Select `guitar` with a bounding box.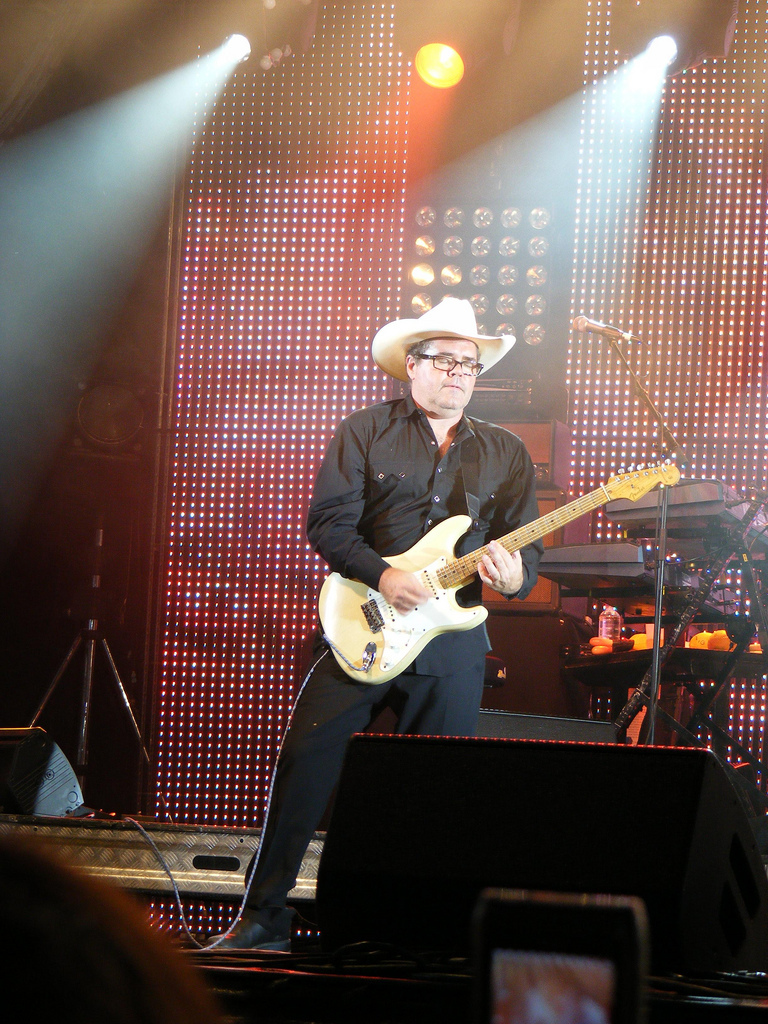
<bbox>315, 460, 682, 688</bbox>.
